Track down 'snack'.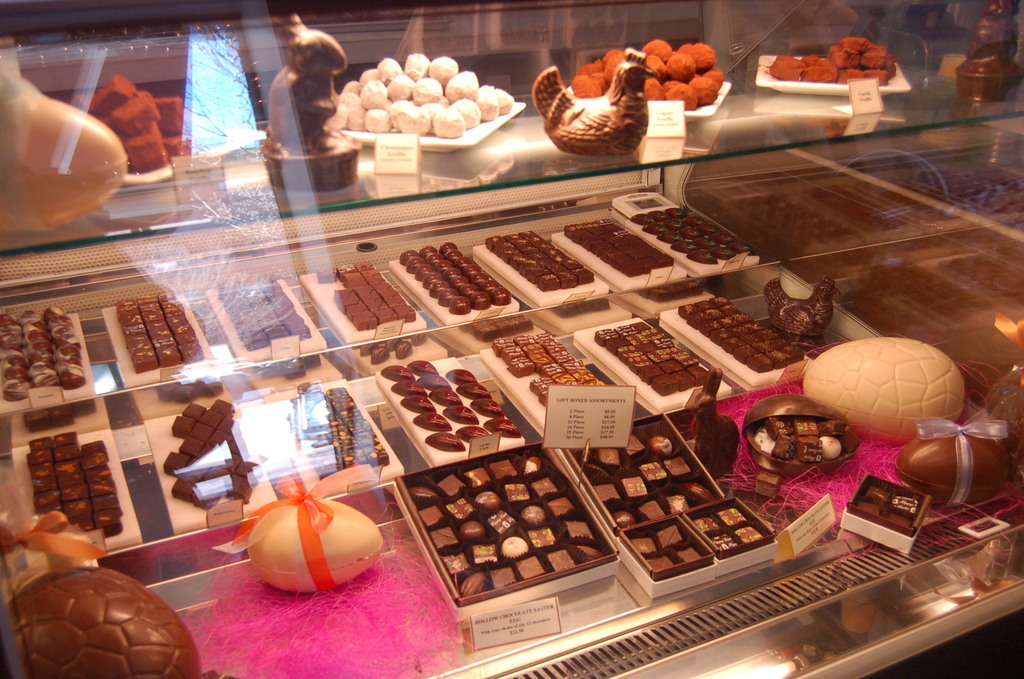
Tracked to <box>634,461,669,491</box>.
